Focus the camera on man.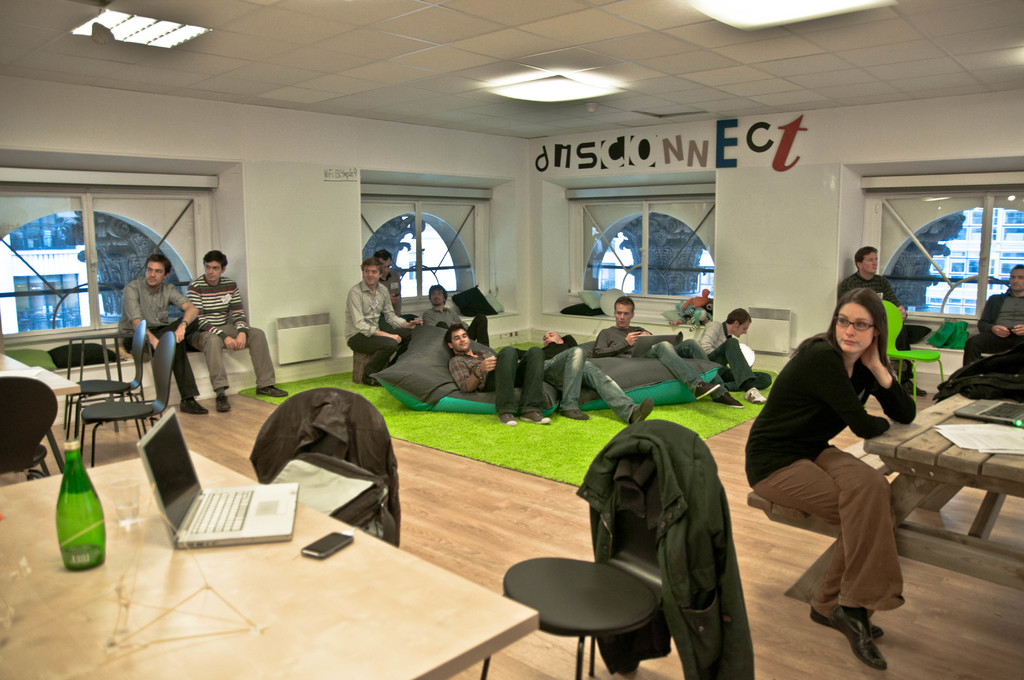
Focus region: [705, 309, 773, 405].
